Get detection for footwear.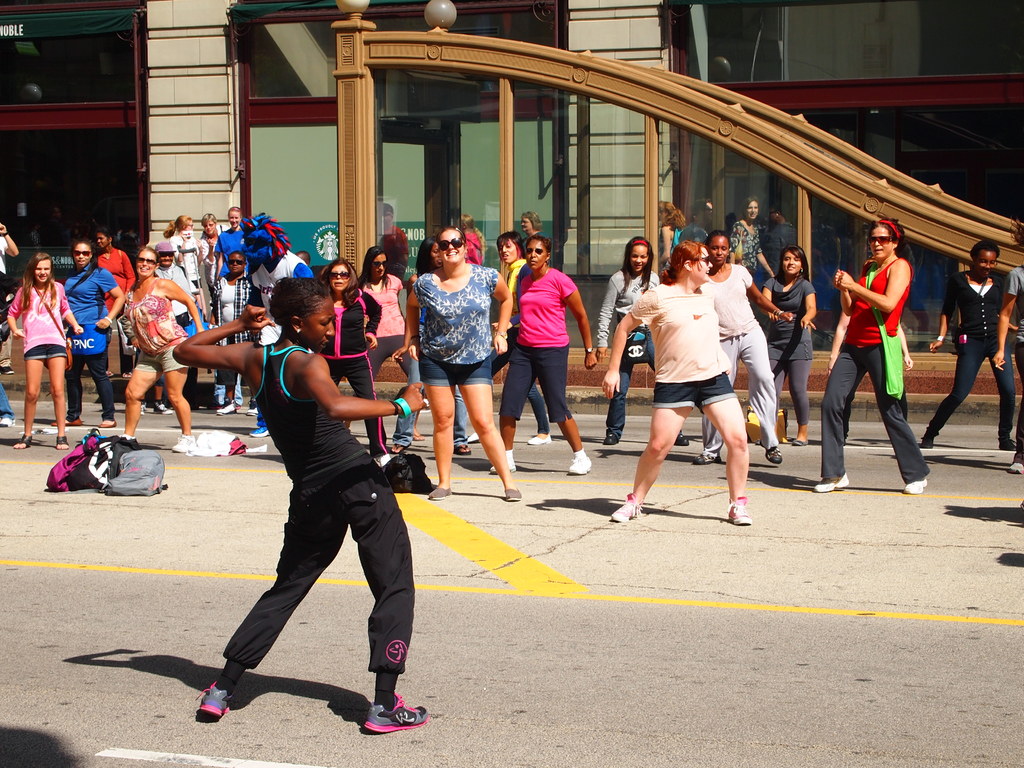
Detection: [left=916, top=435, right=934, bottom=449].
